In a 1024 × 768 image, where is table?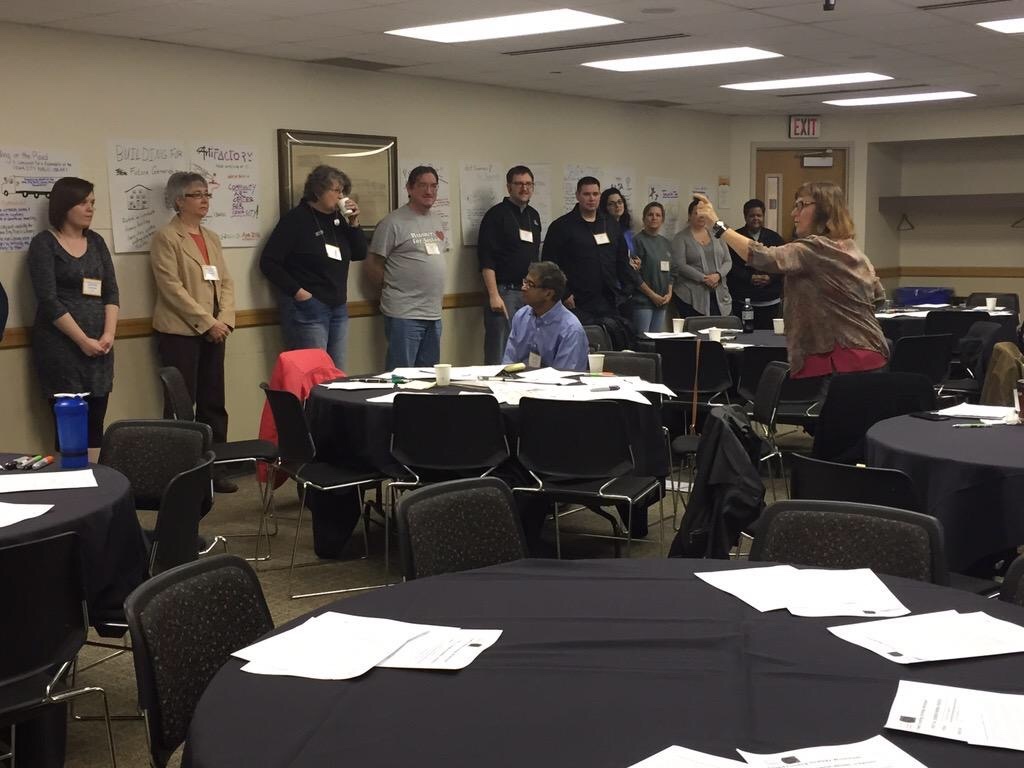
x1=305 y1=367 x2=658 y2=550.
